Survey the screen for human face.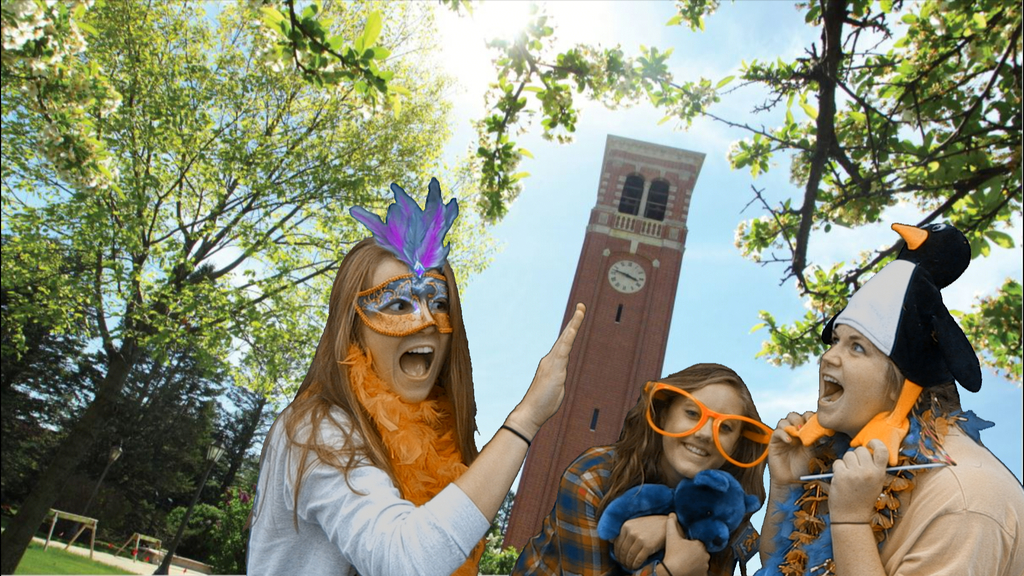
Survey found: bbox=[816, 323, 891, 433].
